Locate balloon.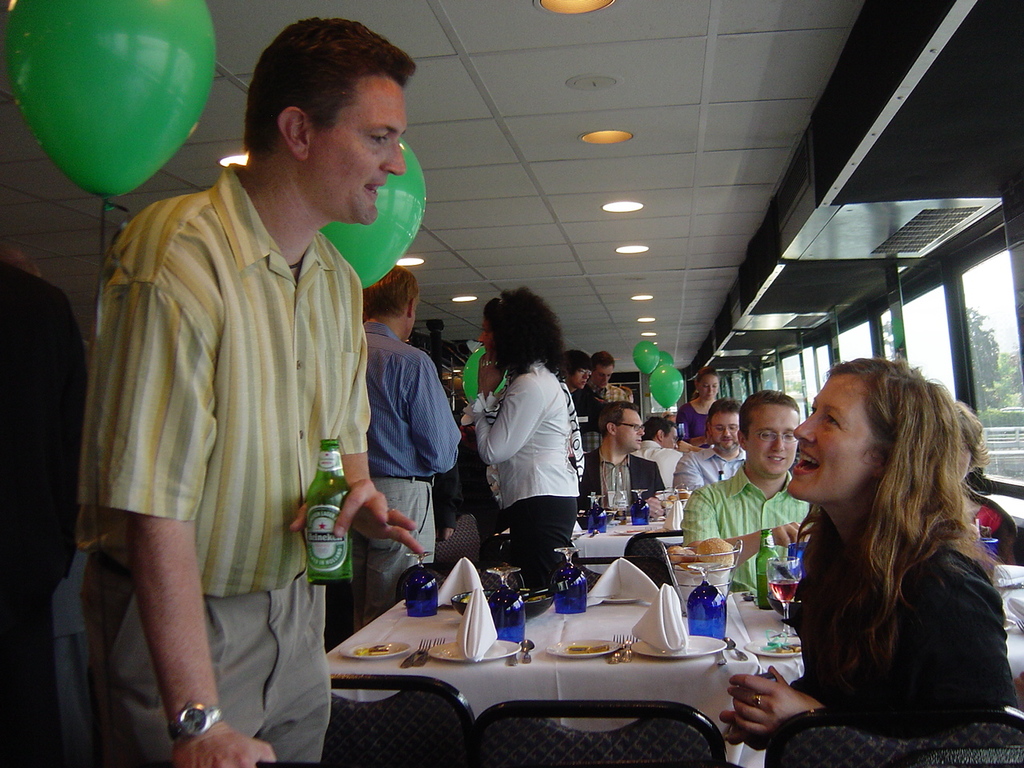
Bounding box: (x1=634, y1=342, x2=661, y2=376).
